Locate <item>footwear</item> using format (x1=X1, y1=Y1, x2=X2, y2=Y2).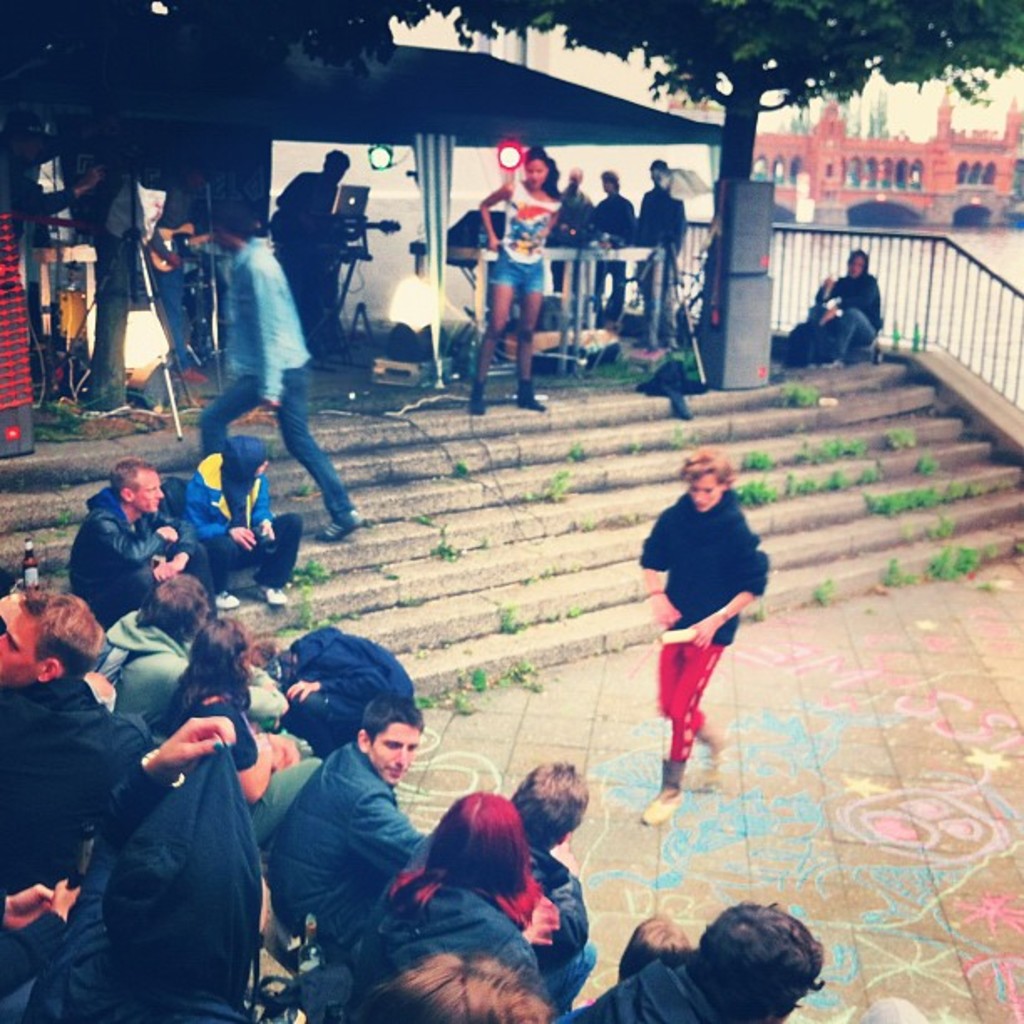
(x1=696, y1=730, x2=728, y2=788).
